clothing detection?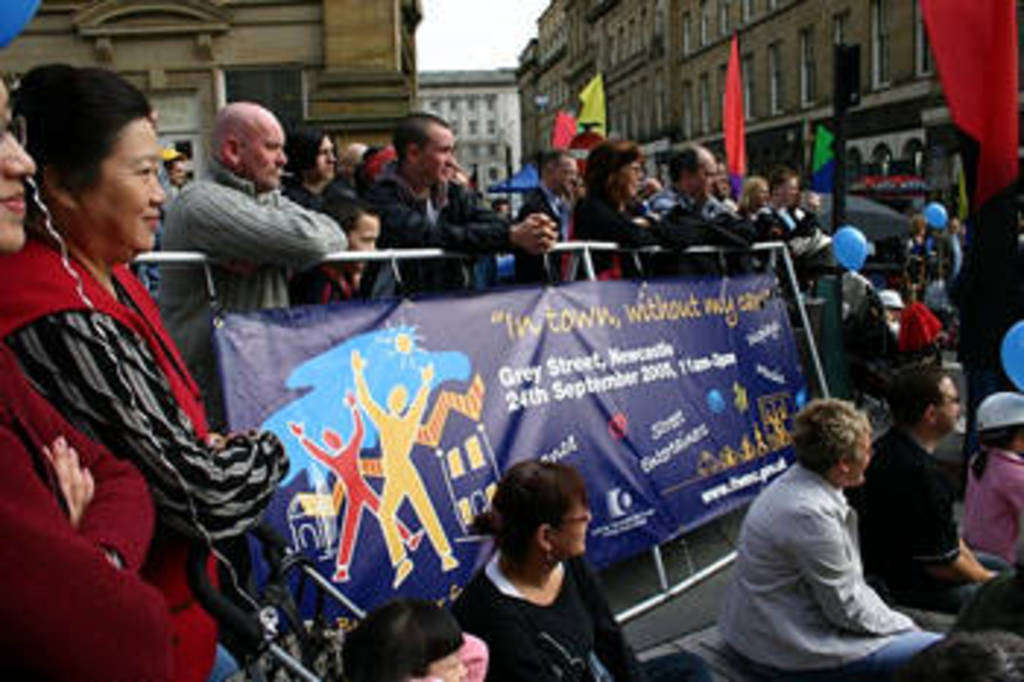
[left=18, top=129, right=263, bottom=638]
